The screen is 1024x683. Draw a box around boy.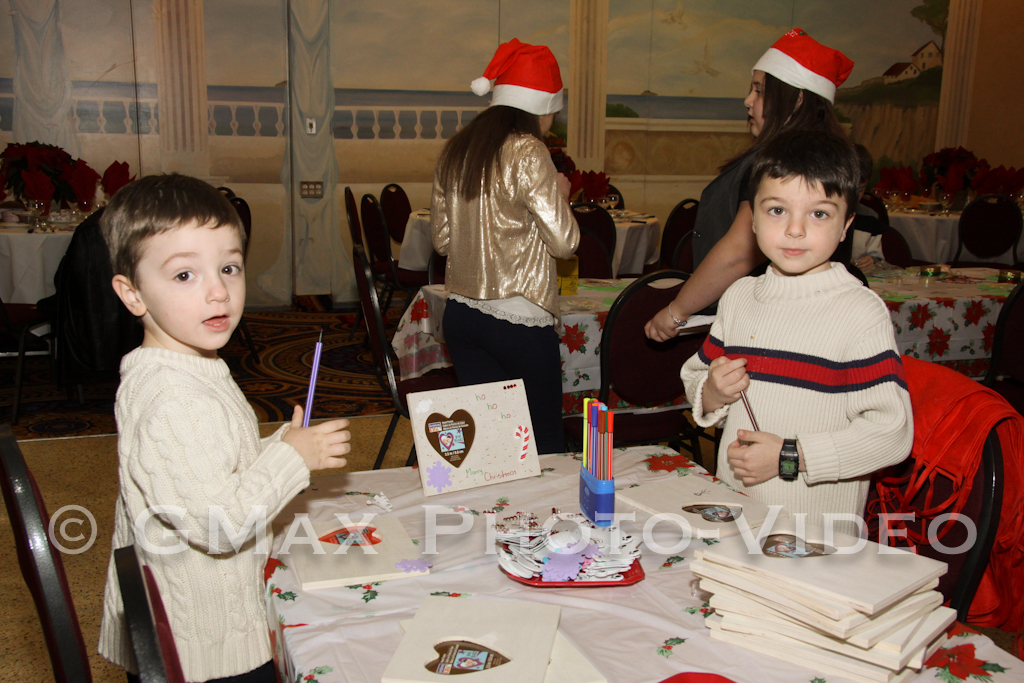
[663,92,930,568].
